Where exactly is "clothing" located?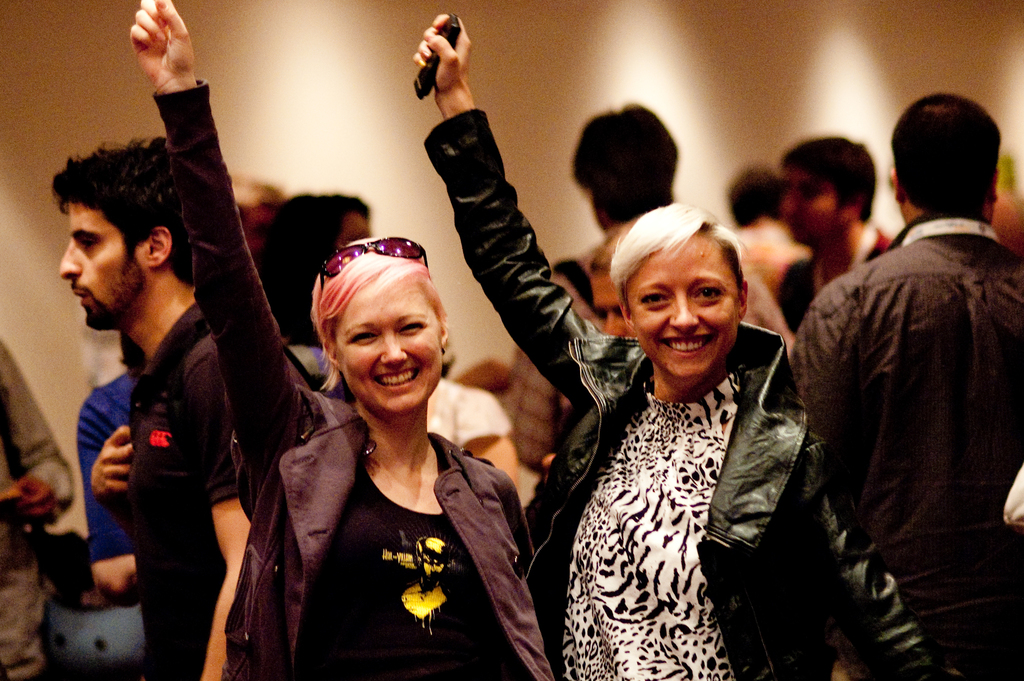
Its bounding box is pyautogui.locateOnScreen(0, 340, 66, 680).
